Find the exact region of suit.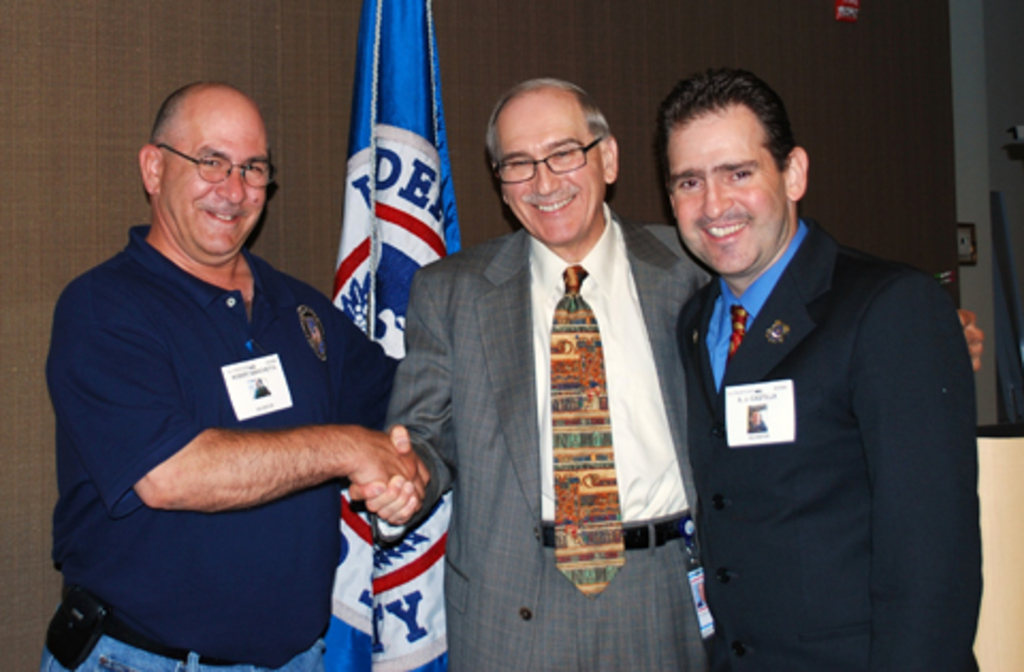
Exact region: [386,228,715,670].
